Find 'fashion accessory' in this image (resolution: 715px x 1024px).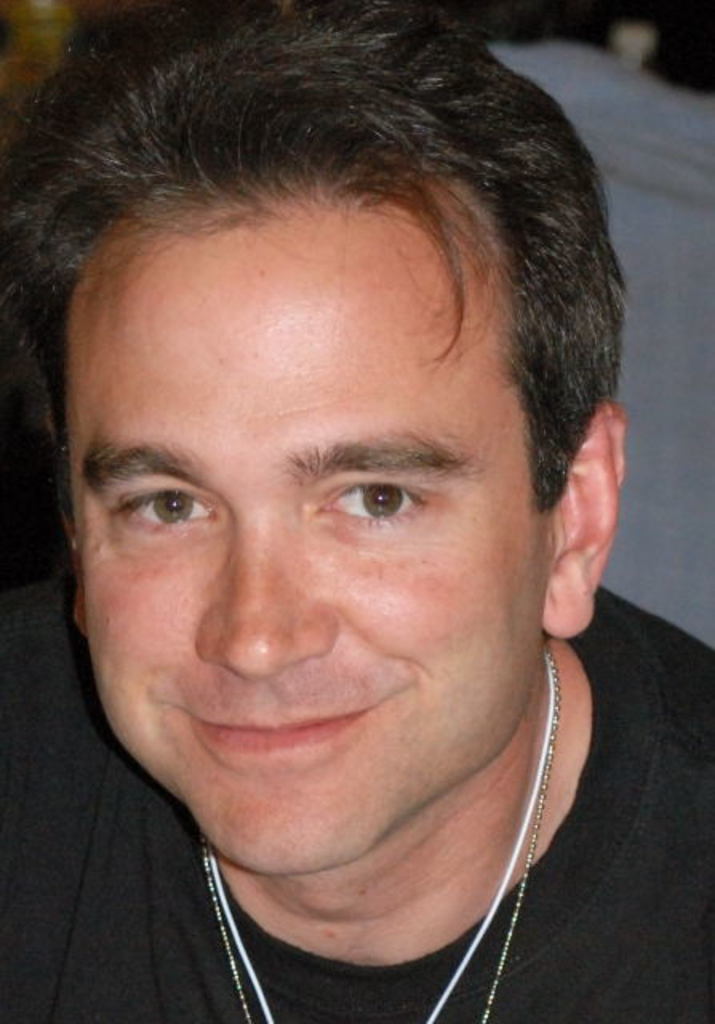
l=202, t=650, r=560, b=1022.
